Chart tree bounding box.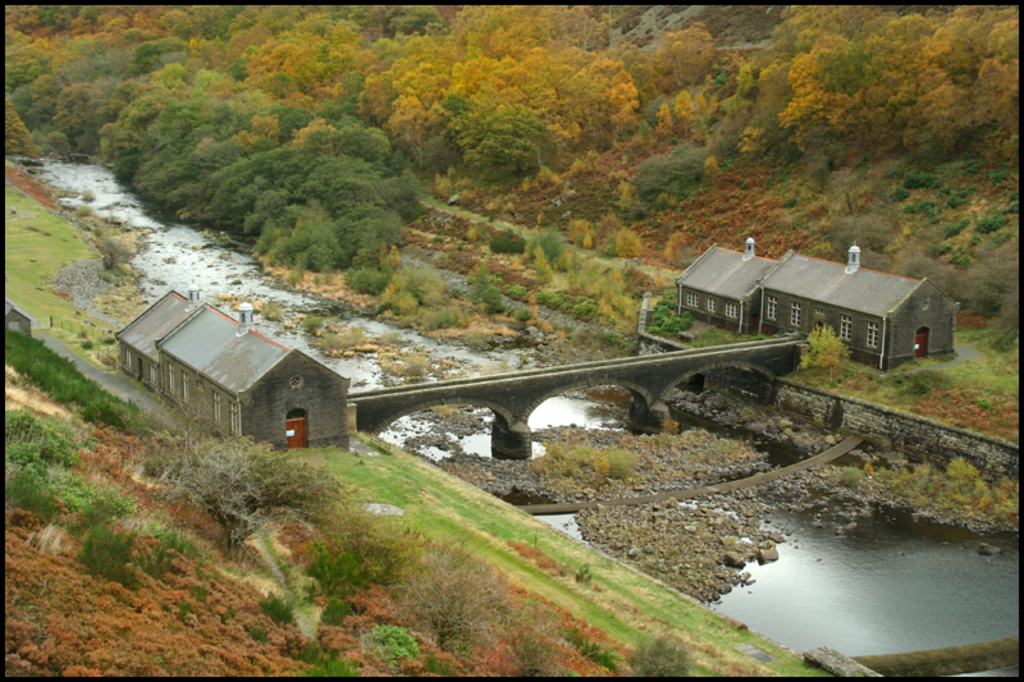
Charted: BBox(1, 99, 38, 168).
